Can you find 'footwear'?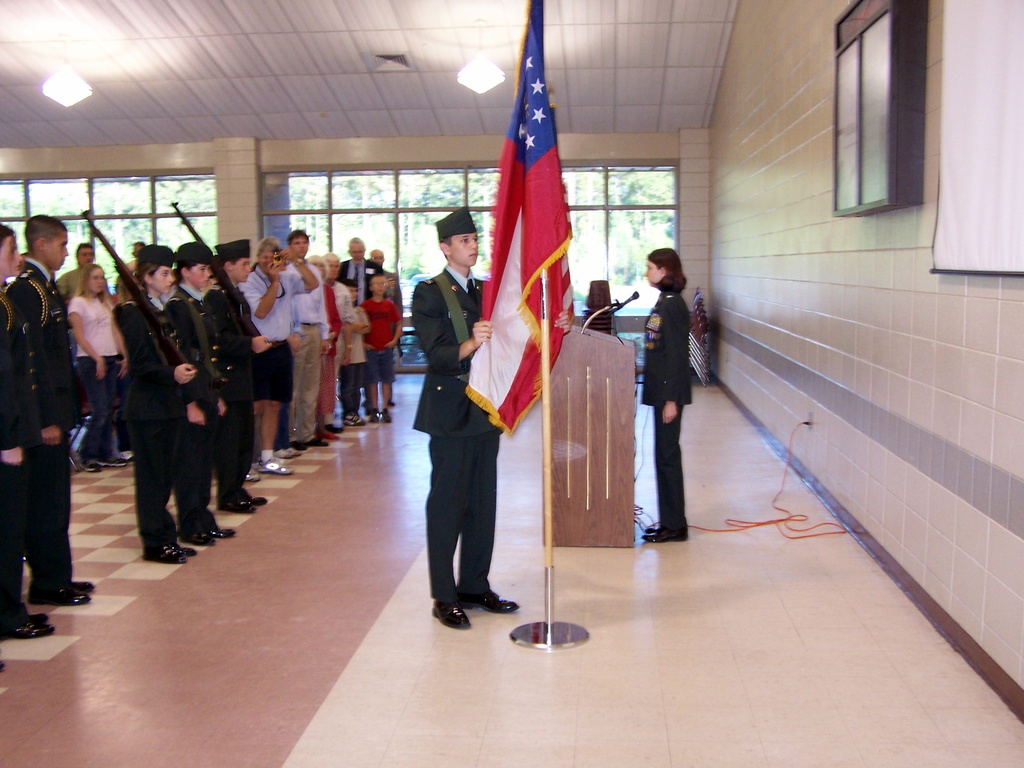
Yes, bounding box: crop(255, 454, 296, 475).
